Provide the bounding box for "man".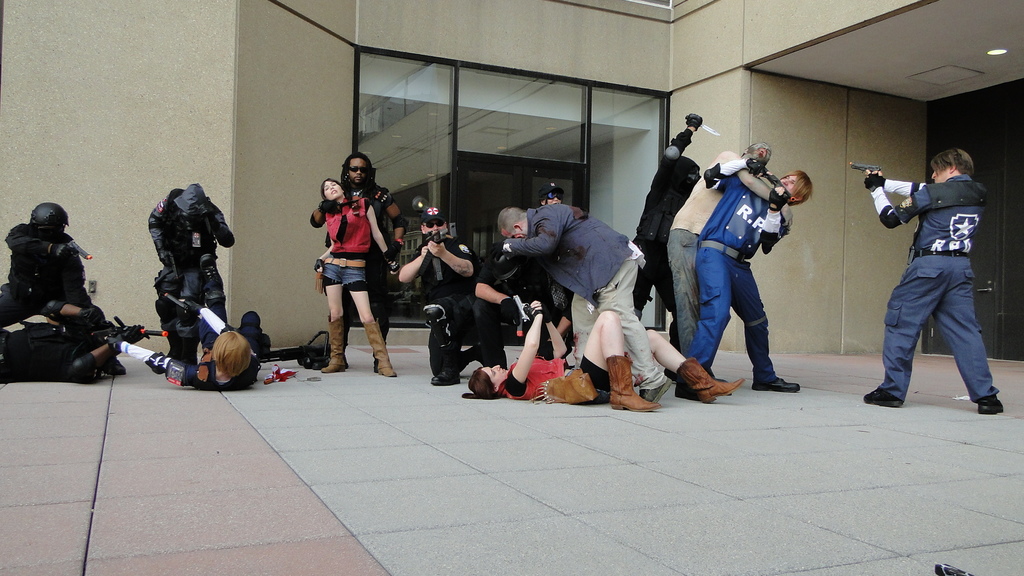
box=[308, 152, 410, 372].
